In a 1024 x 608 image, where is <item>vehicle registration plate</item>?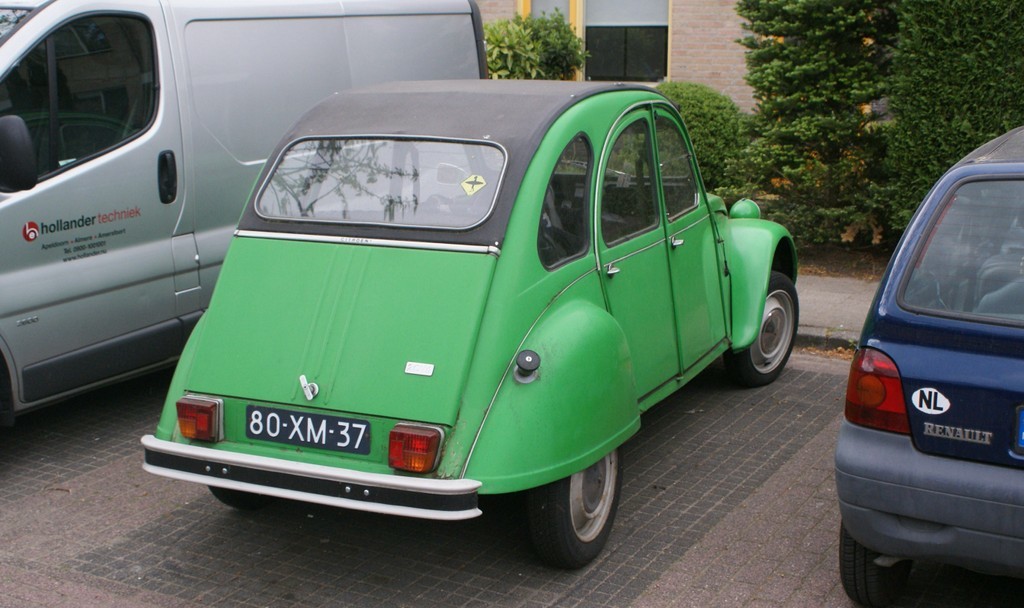
x1=244, y1=403, x2=369, y2=458.
